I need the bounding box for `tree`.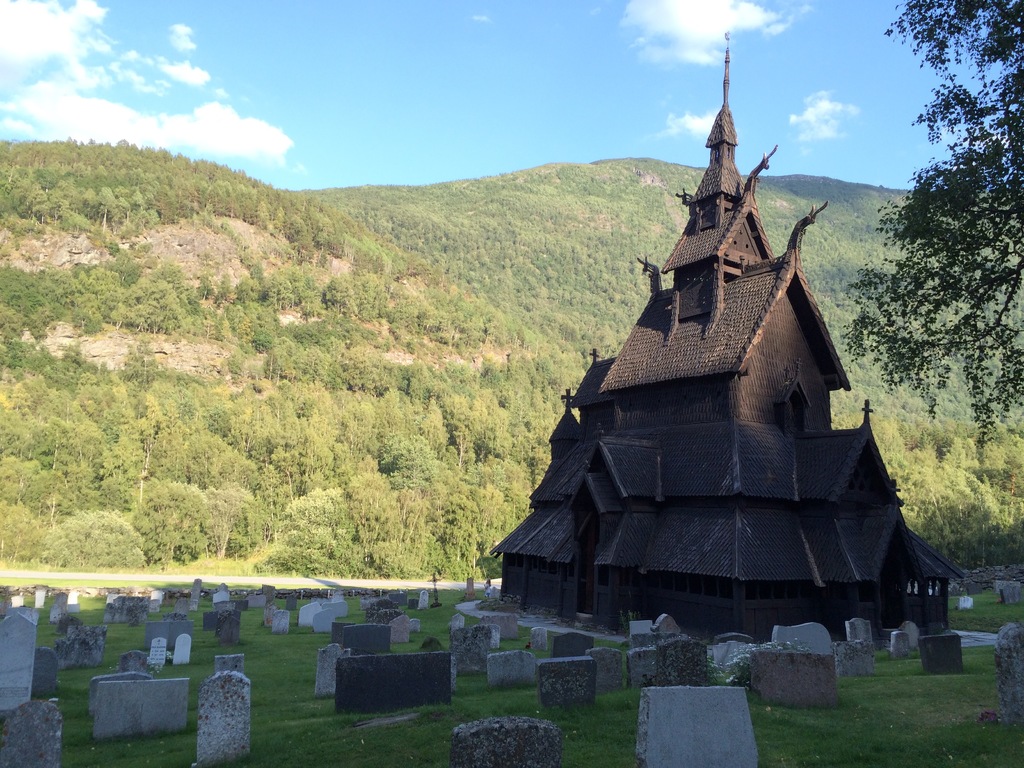
Here it is: l=177, t=371, r=382, b=484.
